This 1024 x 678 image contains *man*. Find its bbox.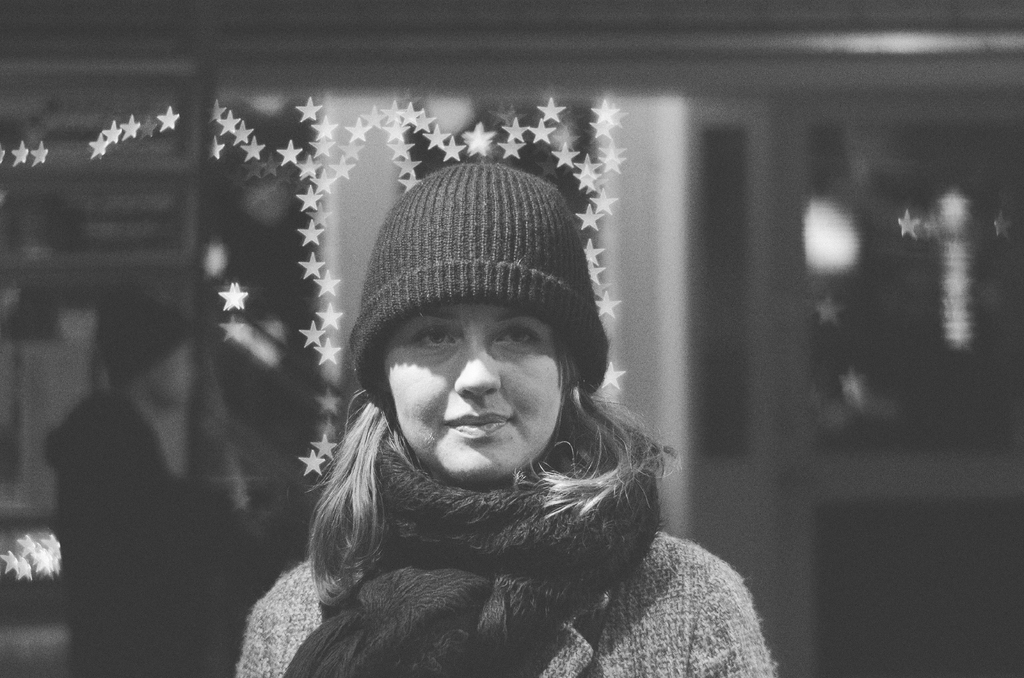
l=42, t=284, r=241, b=677.
